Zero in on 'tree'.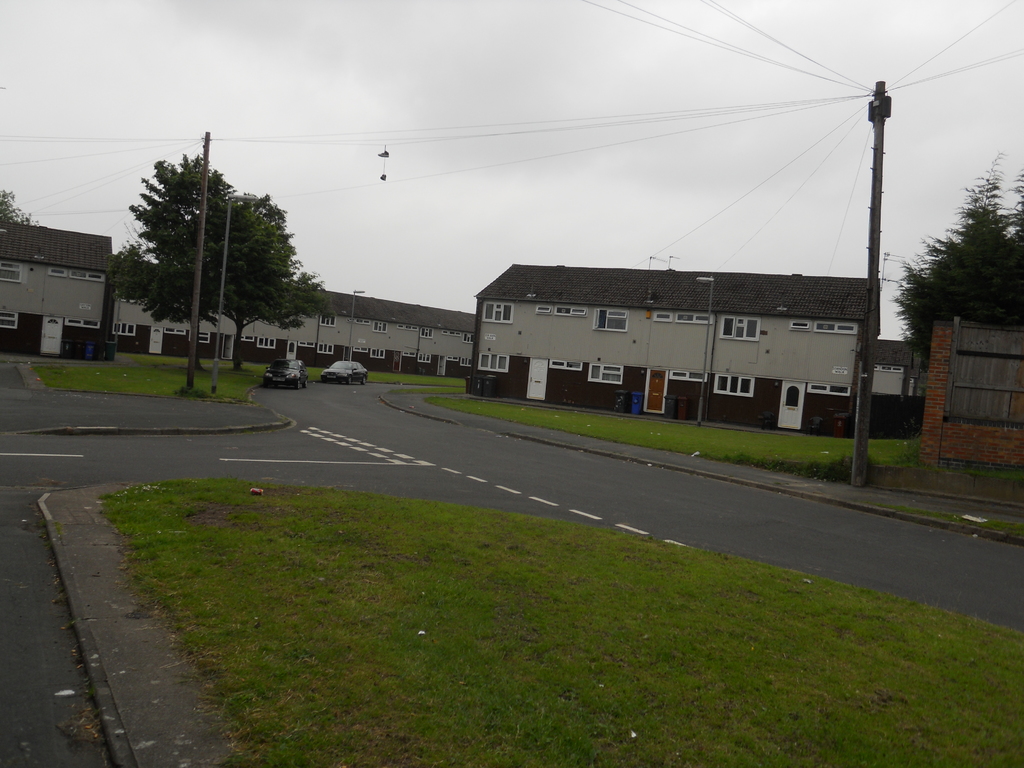
Zeroed in: l=884, t=143, r=1023, b=377.
